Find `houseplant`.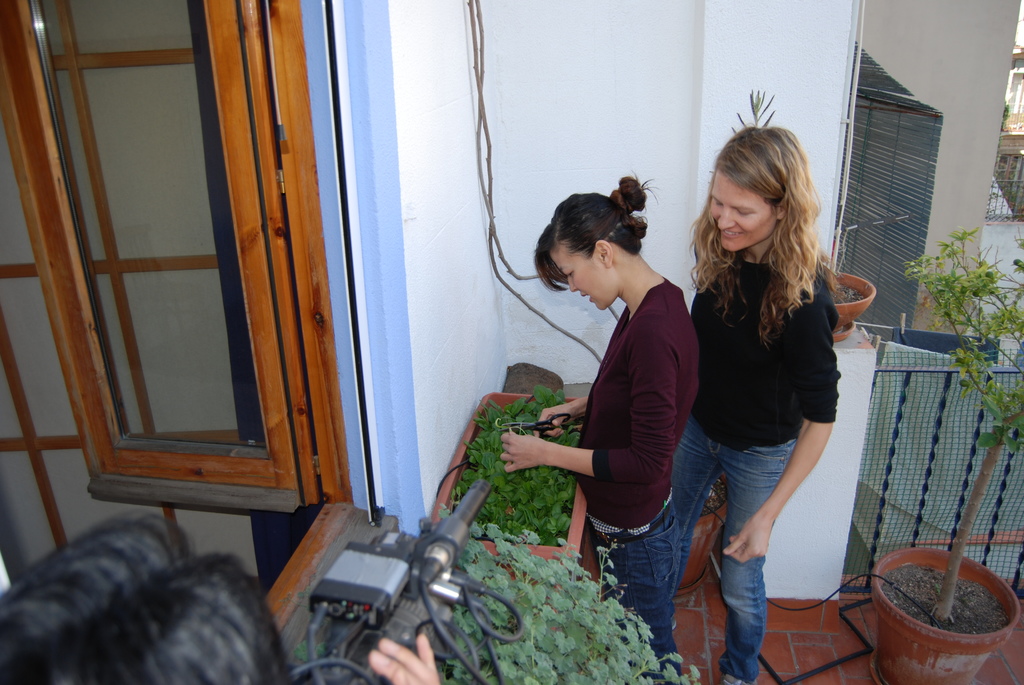
(419, 380, 604, 583).
